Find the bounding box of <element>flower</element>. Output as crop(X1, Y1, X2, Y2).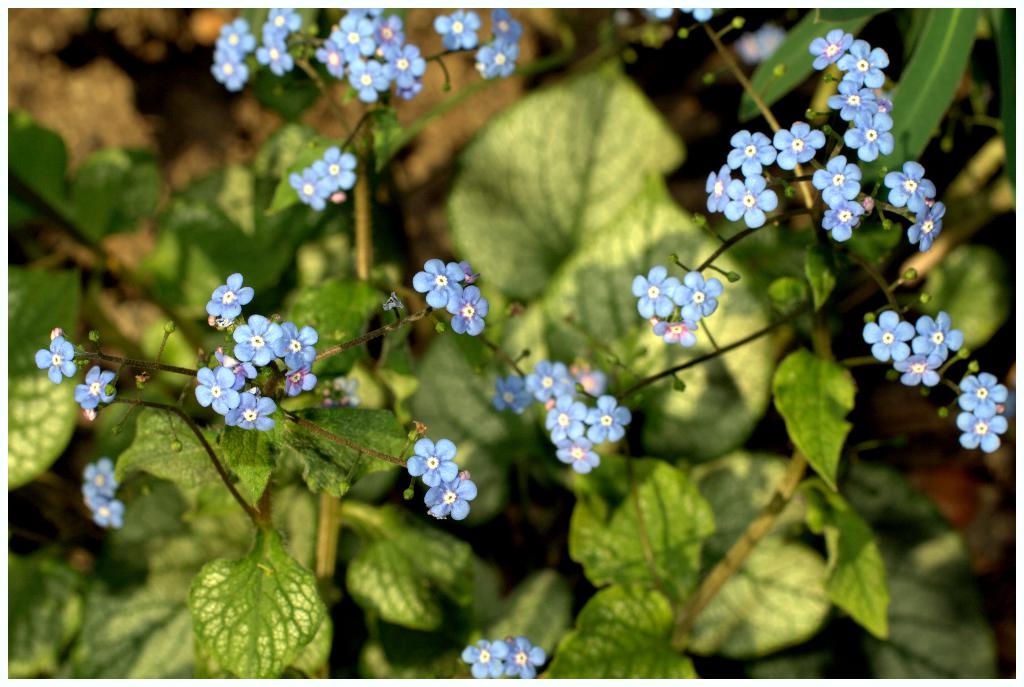
crop(645, 4, 671, 21).
